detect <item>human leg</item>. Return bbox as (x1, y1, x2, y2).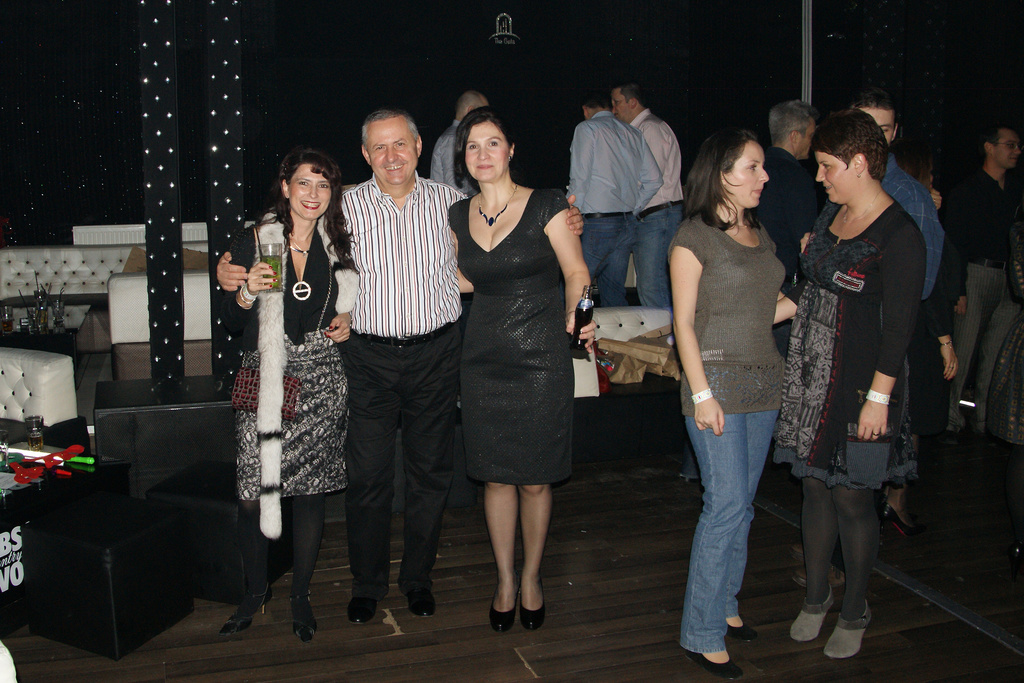
(511, 452, 560, 629).
